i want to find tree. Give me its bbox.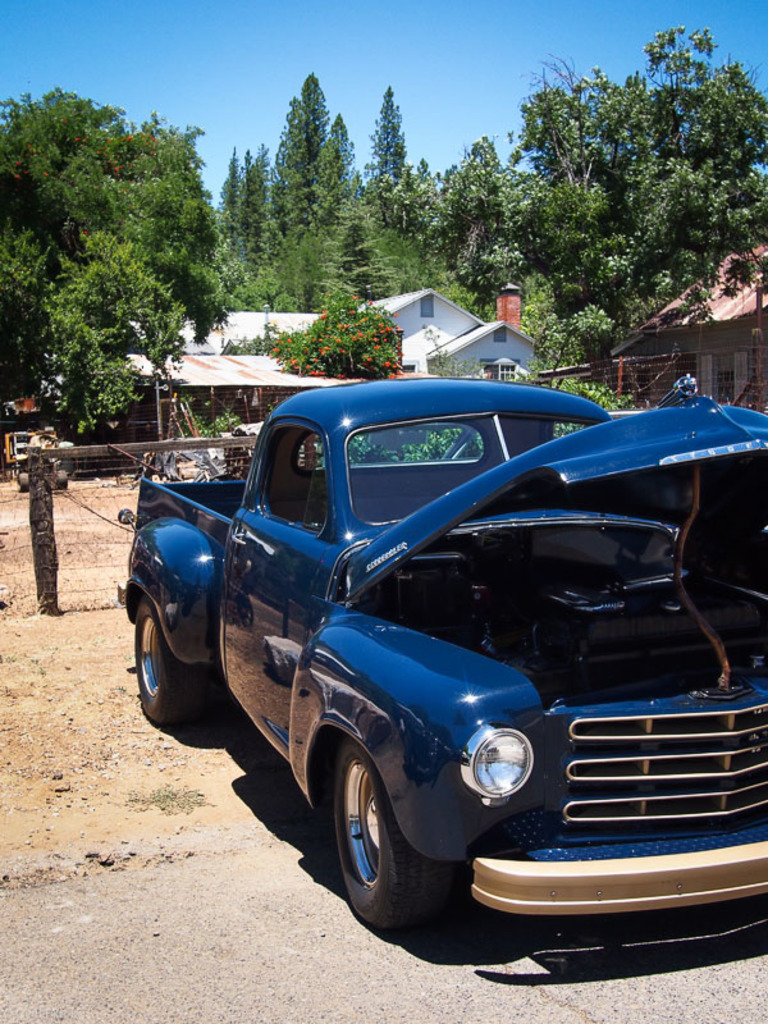
locate(323, 111, 360, 214).
